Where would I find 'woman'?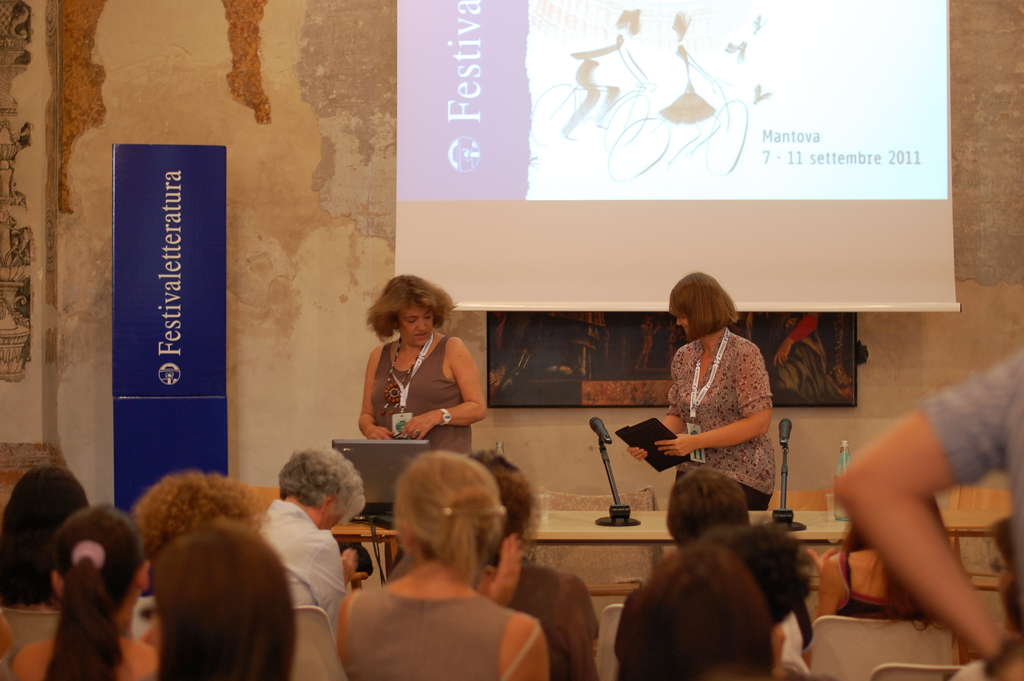
At l=806, t=526, r=942, b=631.
